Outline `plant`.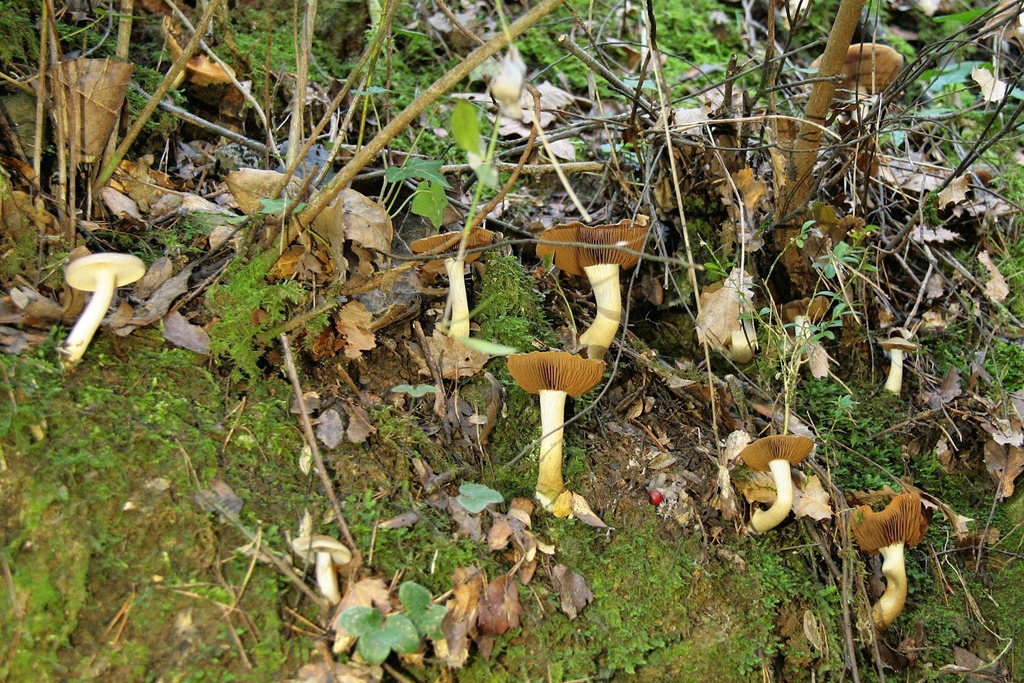
Outline: [330, 582, 447, 667].
